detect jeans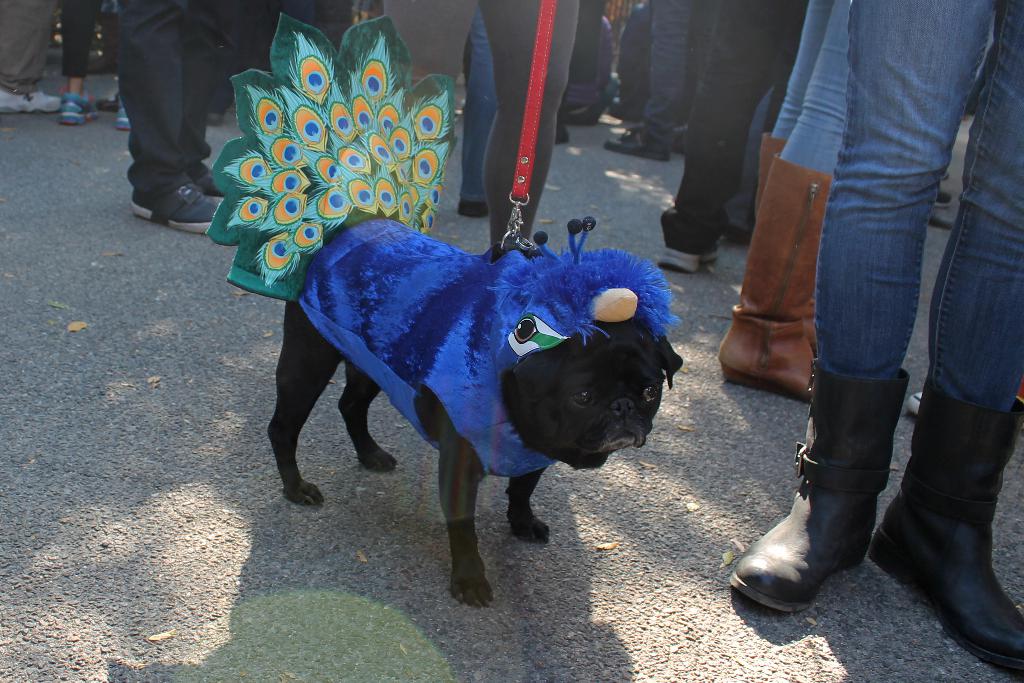
<region>810, 0, 1023, 406</region>
